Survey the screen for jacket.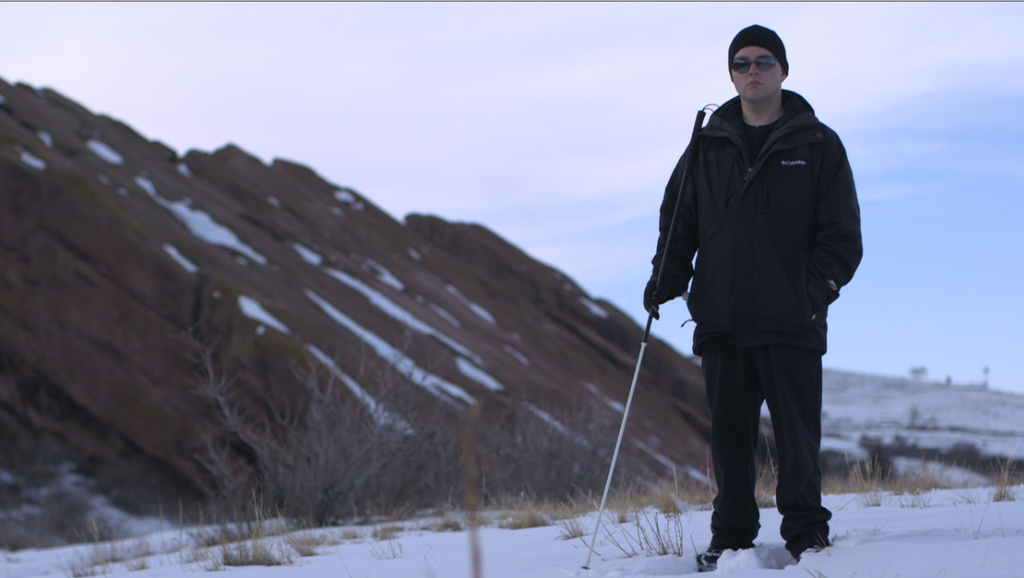
Survey found: 690, 60, 858, 378.
